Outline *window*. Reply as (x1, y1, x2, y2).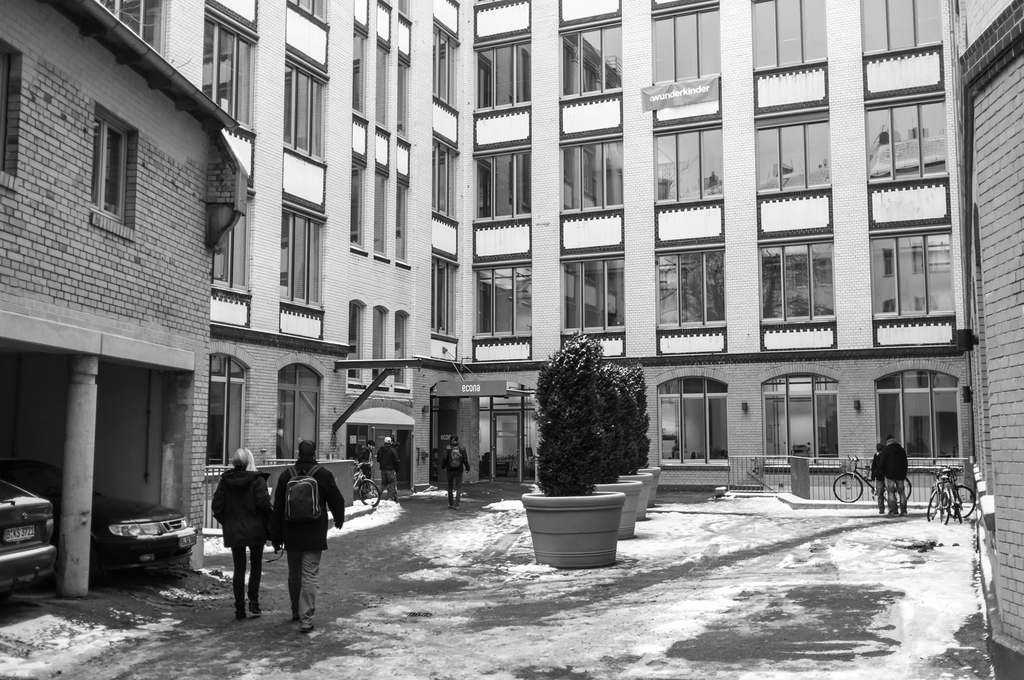
(88, 0, 169, 70).
